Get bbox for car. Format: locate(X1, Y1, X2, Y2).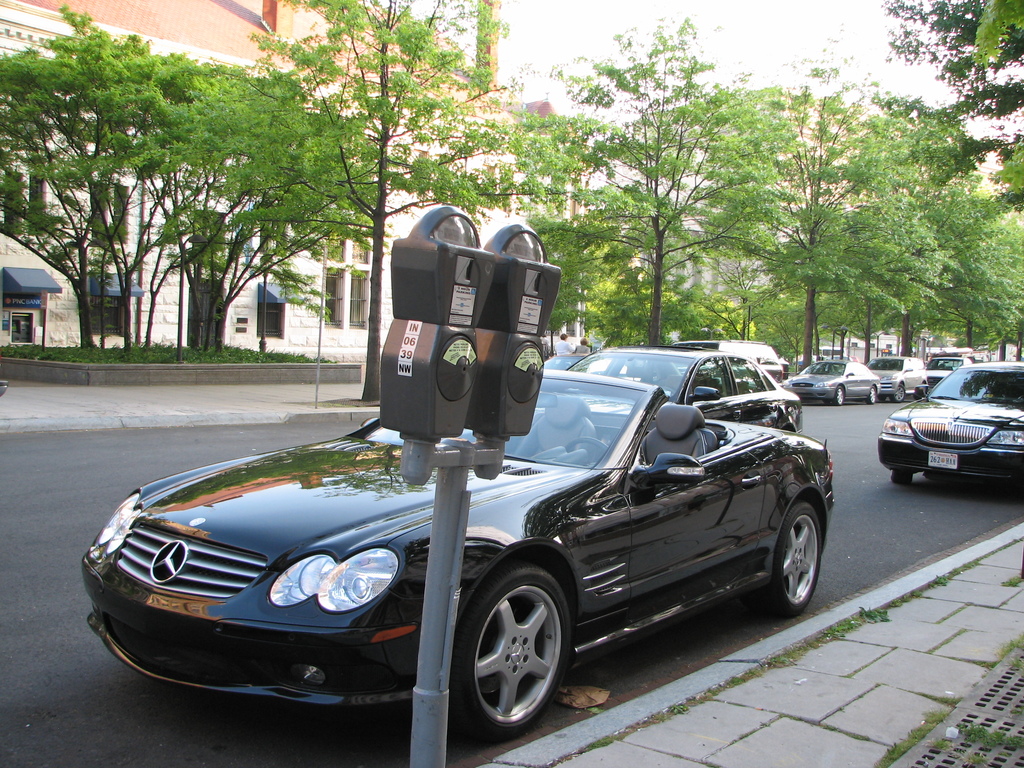
locate(927, 355, 963, 392).
